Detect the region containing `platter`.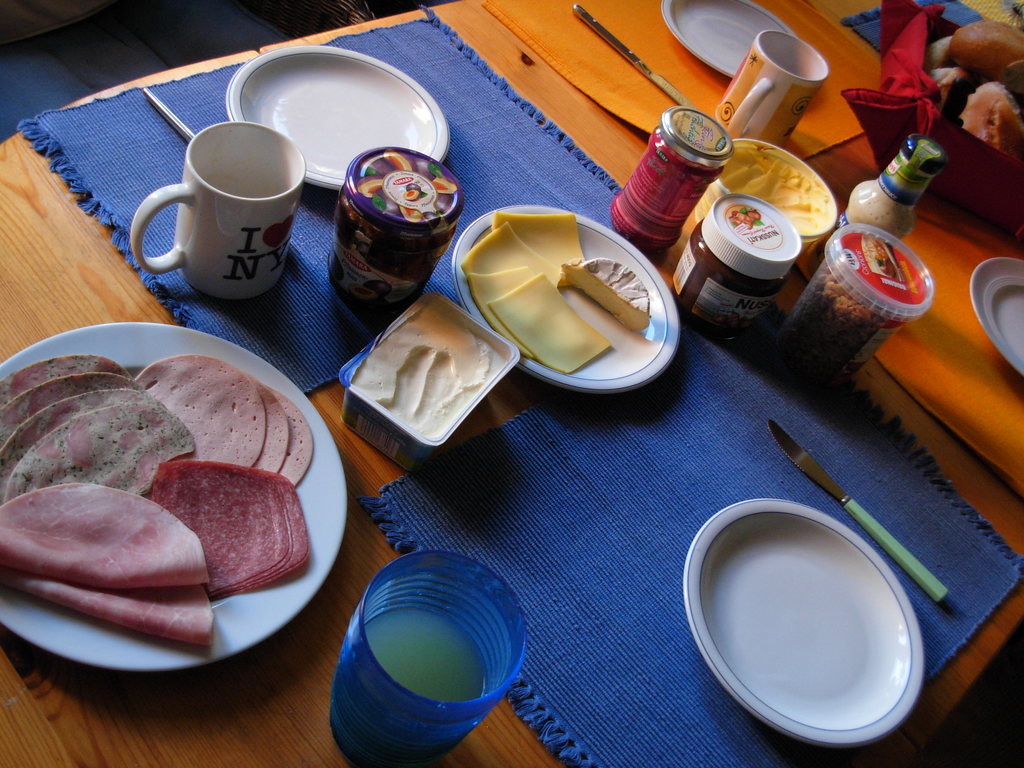
662, 0, 794, 81.
